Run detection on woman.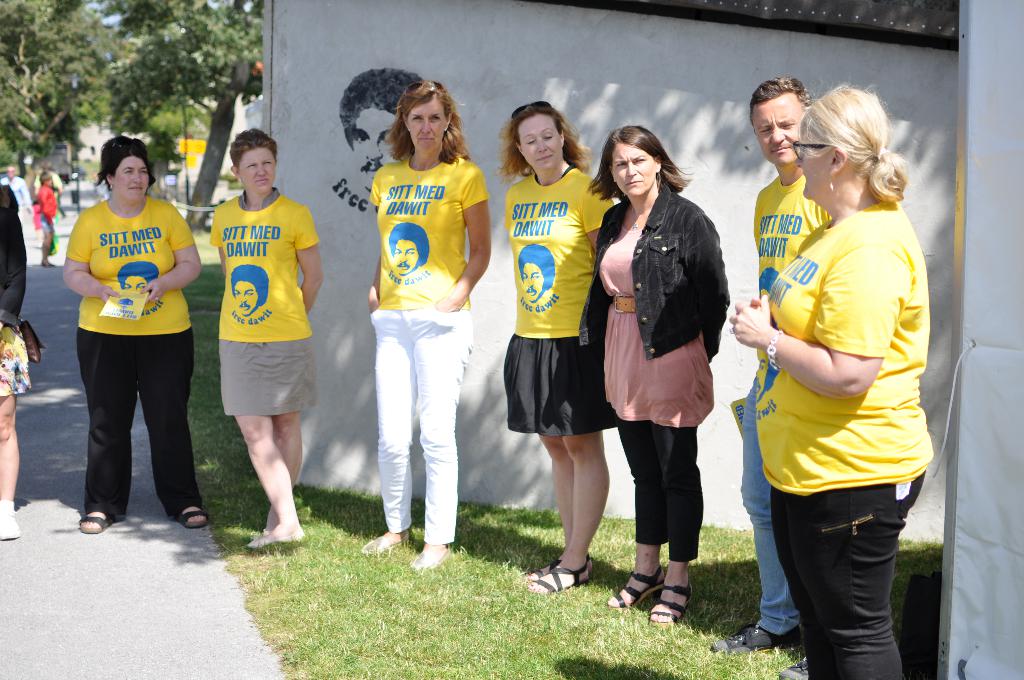
Result: box(0, 177, 29, 543).
